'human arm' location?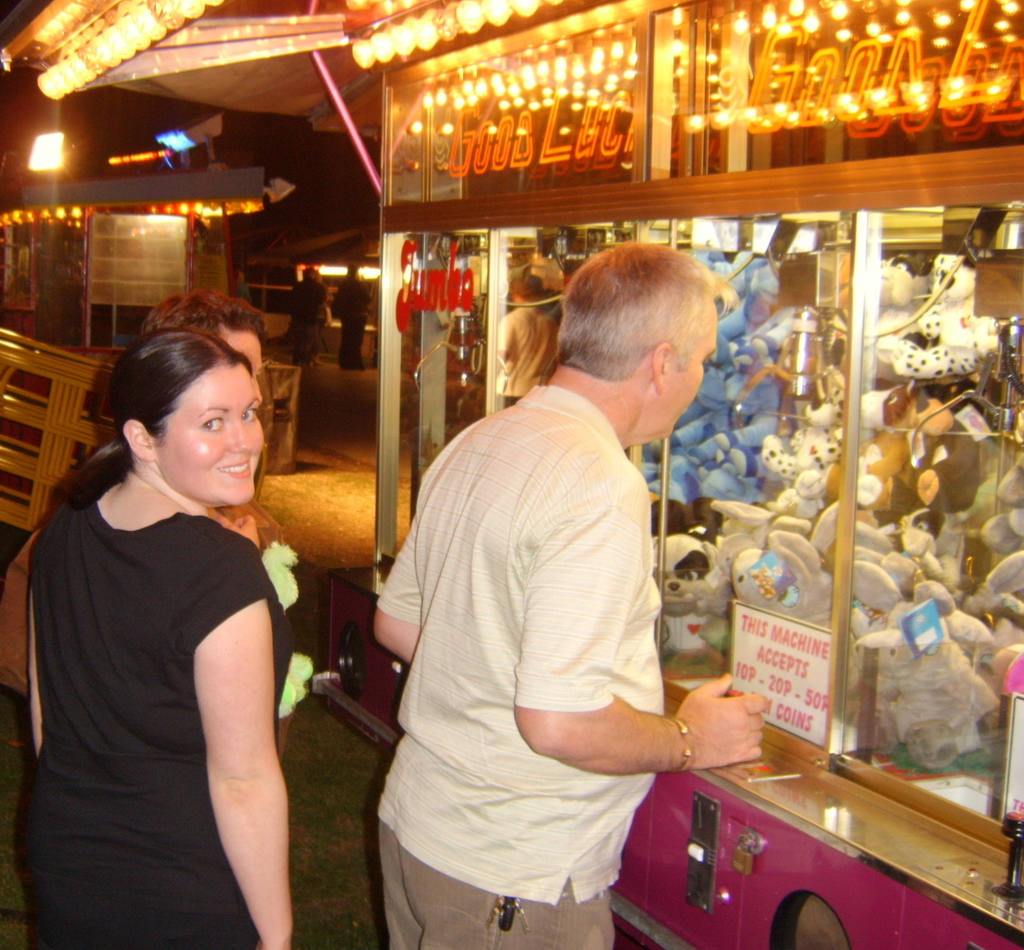
bbox=[510, 472, 774, 813]
